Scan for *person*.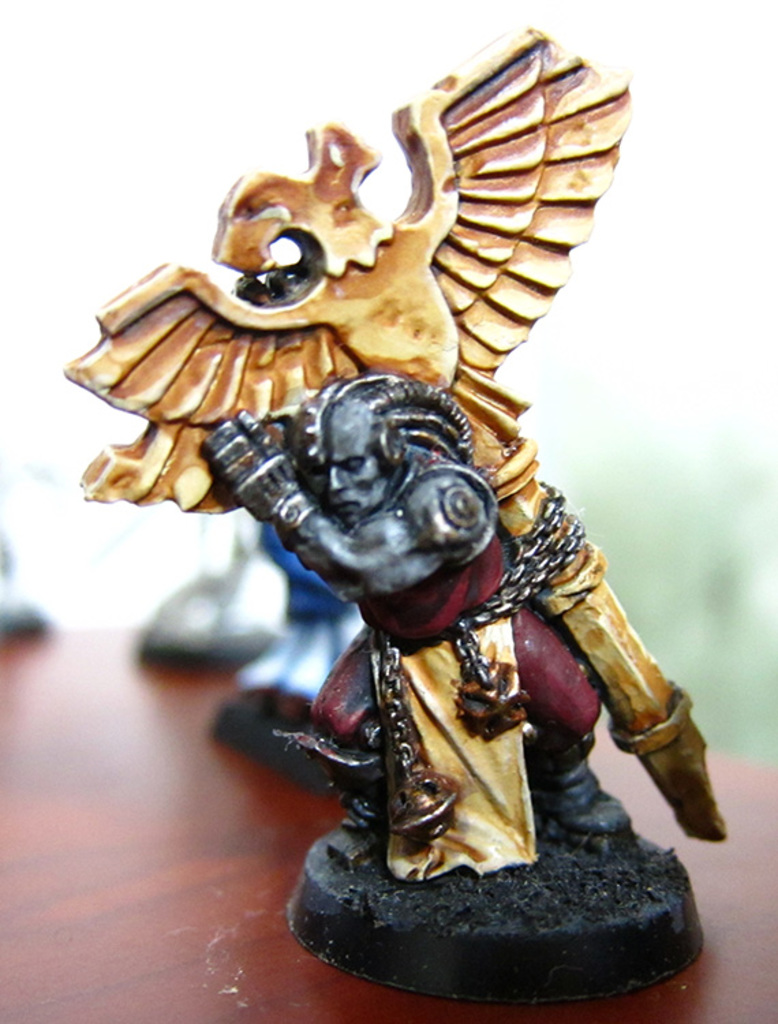
Scan result: BBox(205, 366, 633, 856).
